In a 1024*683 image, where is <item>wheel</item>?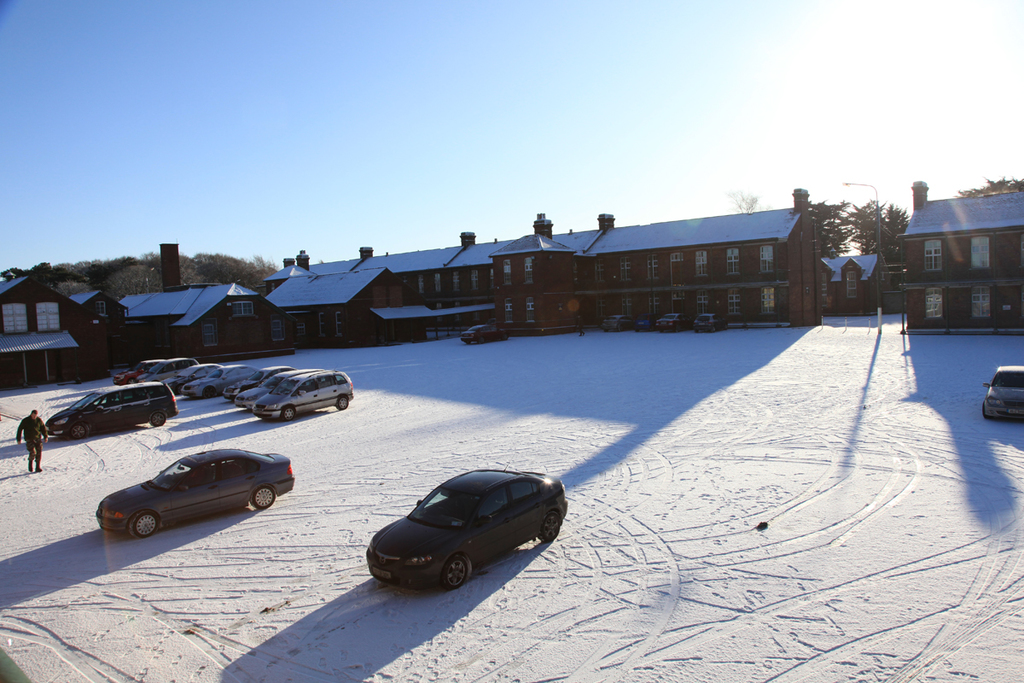
pyautogui.locateOnScreen(441, 555, 468, 589).
